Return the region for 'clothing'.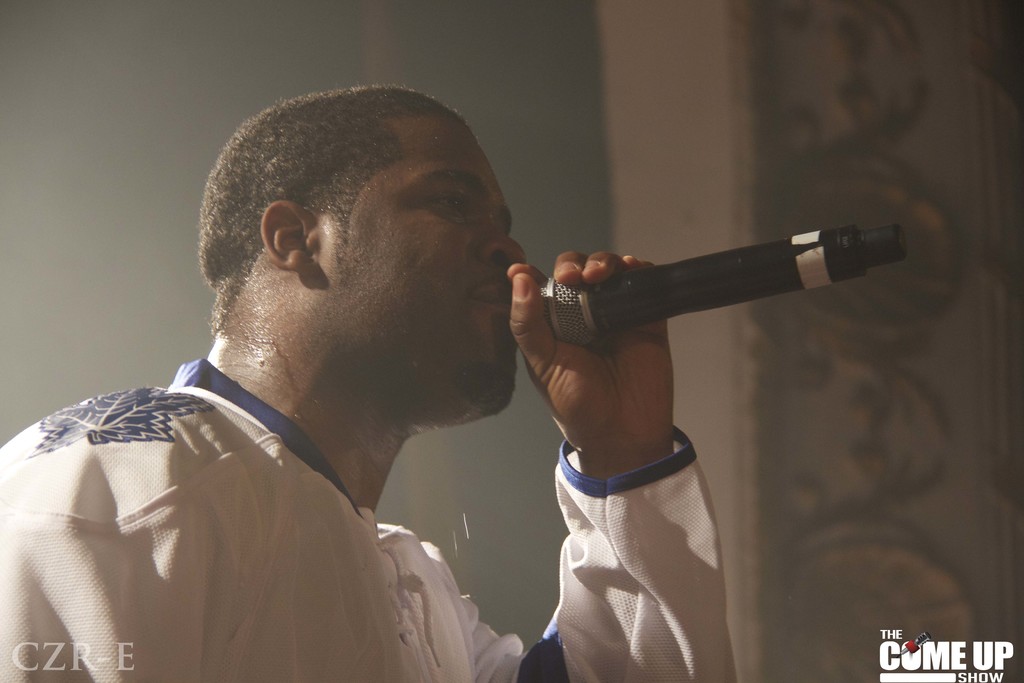
(x1=0, y1=355, x2=739, y2=682).
